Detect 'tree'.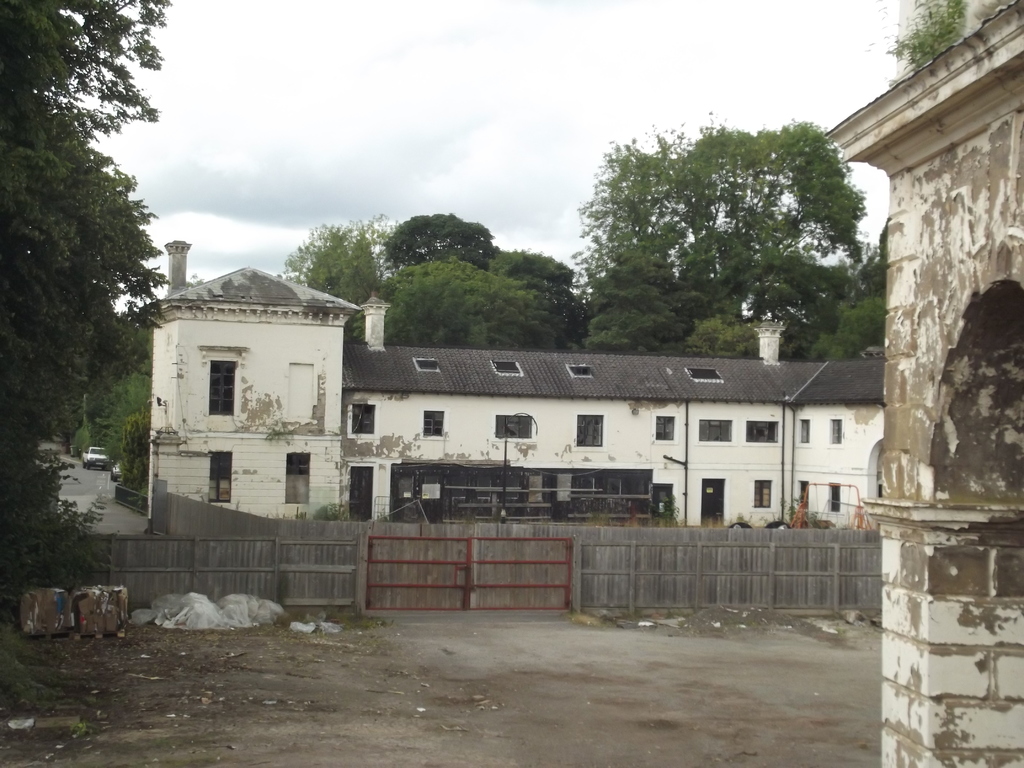
Detected at [x1=68, y1=319, x2=153, y2=463].
